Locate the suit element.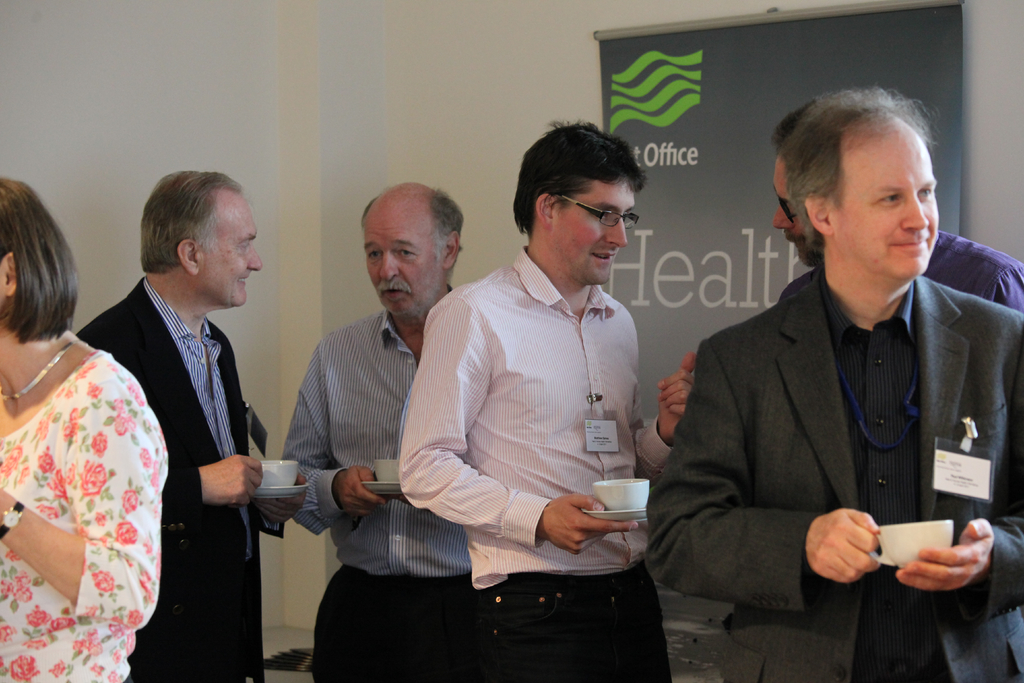
Element bbox: 659:189:1006:644.
